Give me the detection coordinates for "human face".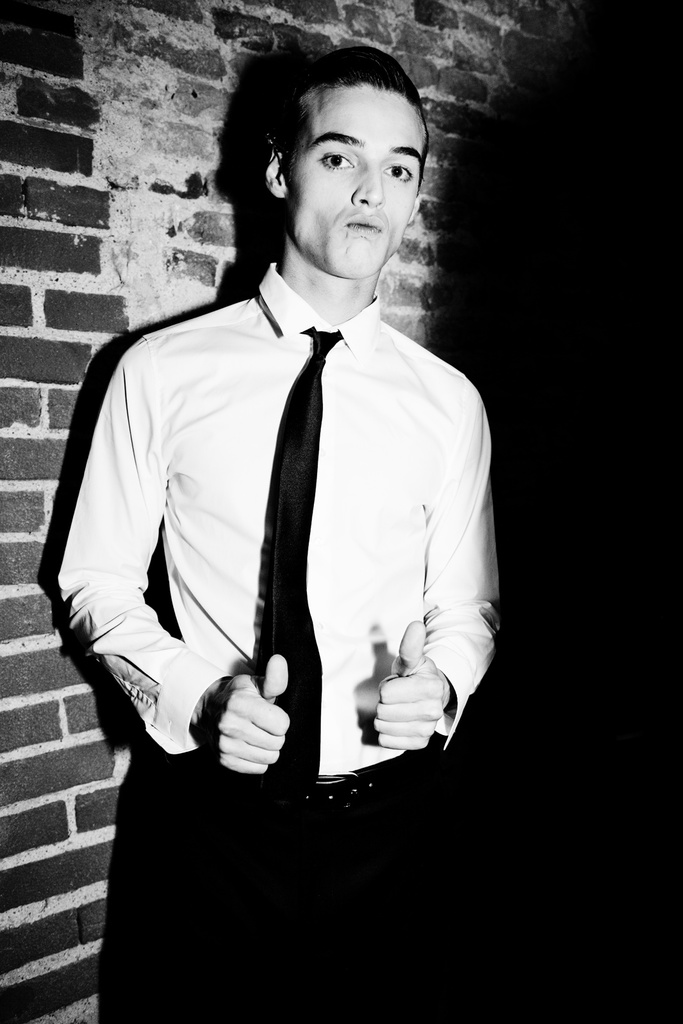
Rect(281, 83, 427, 282).
